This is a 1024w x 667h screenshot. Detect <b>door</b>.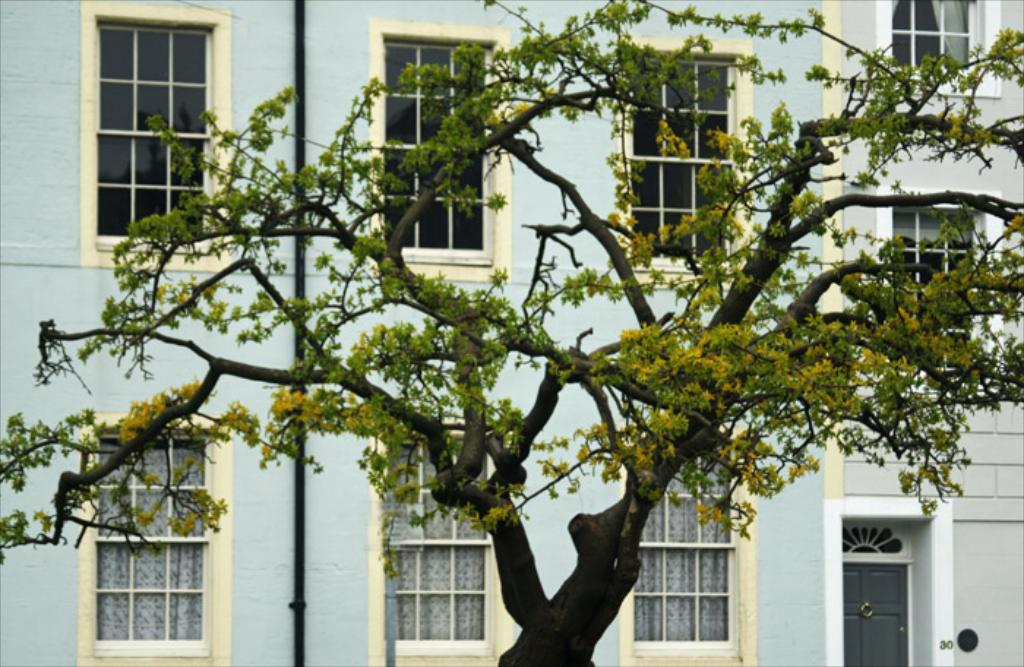
844:563:917:666.
